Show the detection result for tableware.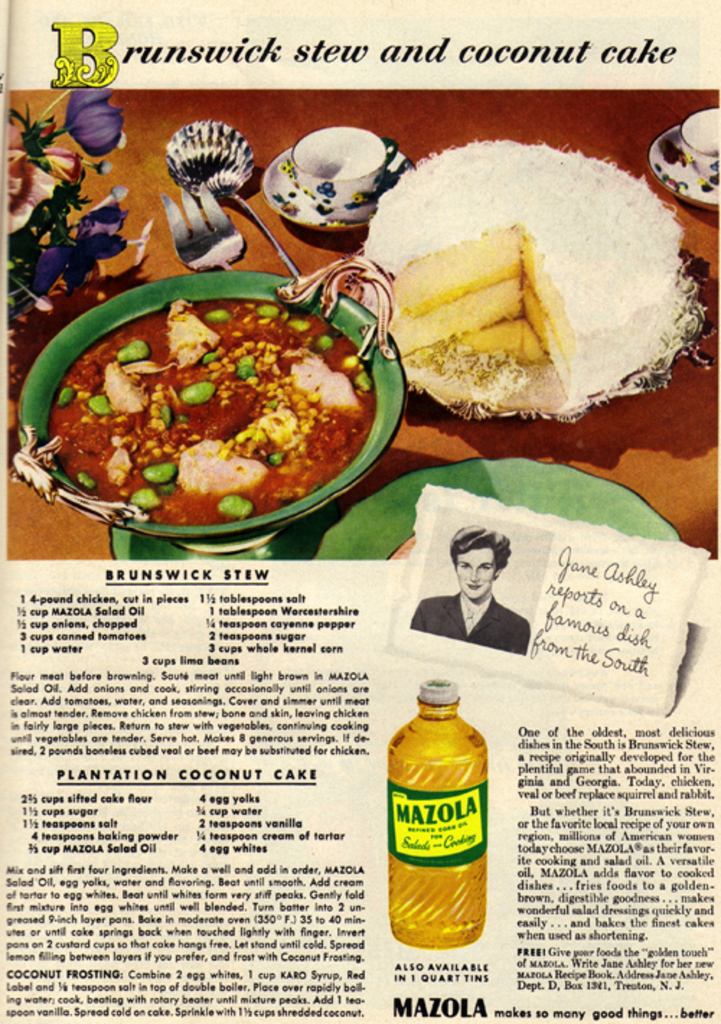
l=12, t=251, r=408, b=562.
